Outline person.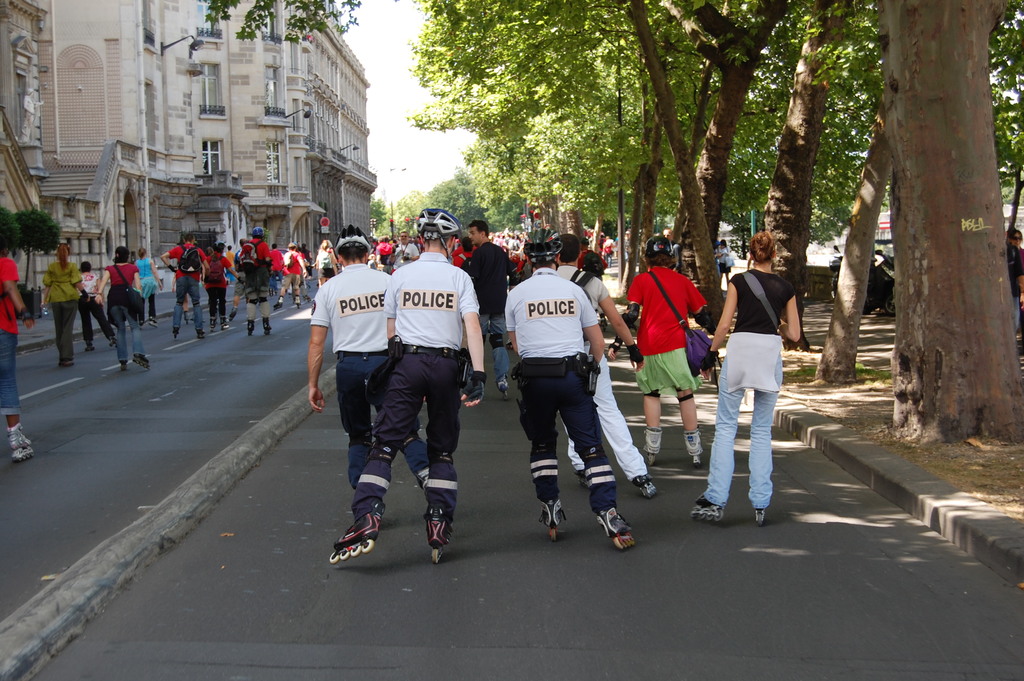
Outline: [155, 231, 214, 339].
